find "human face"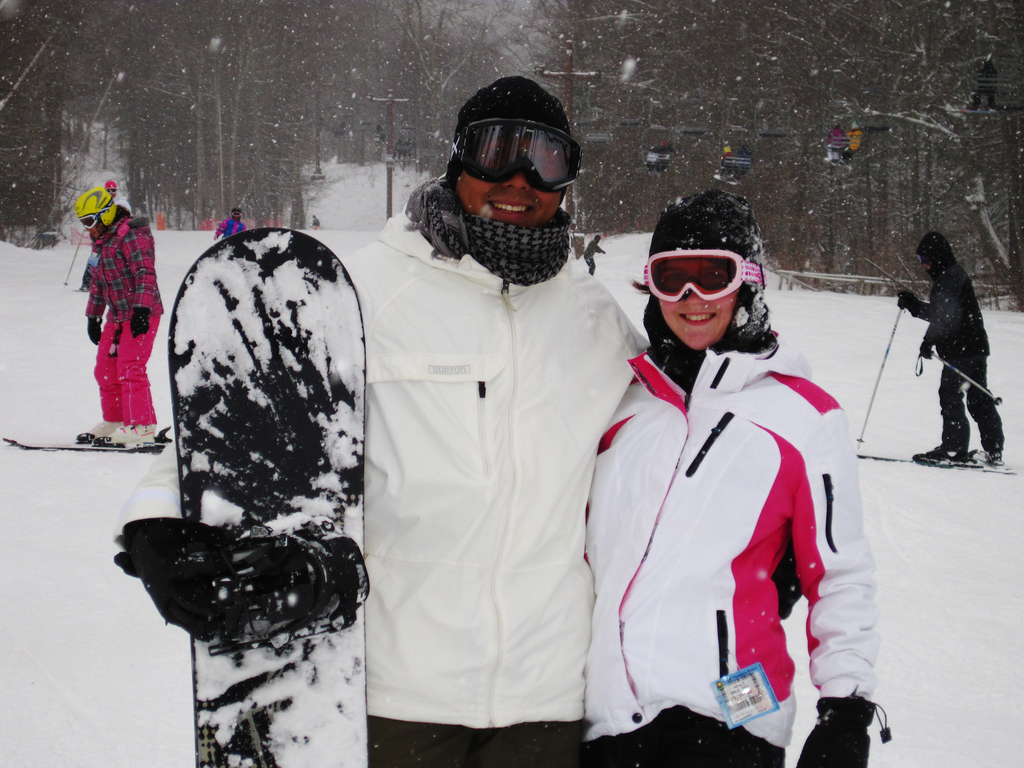
bbox(654, 249, 736, 352)
